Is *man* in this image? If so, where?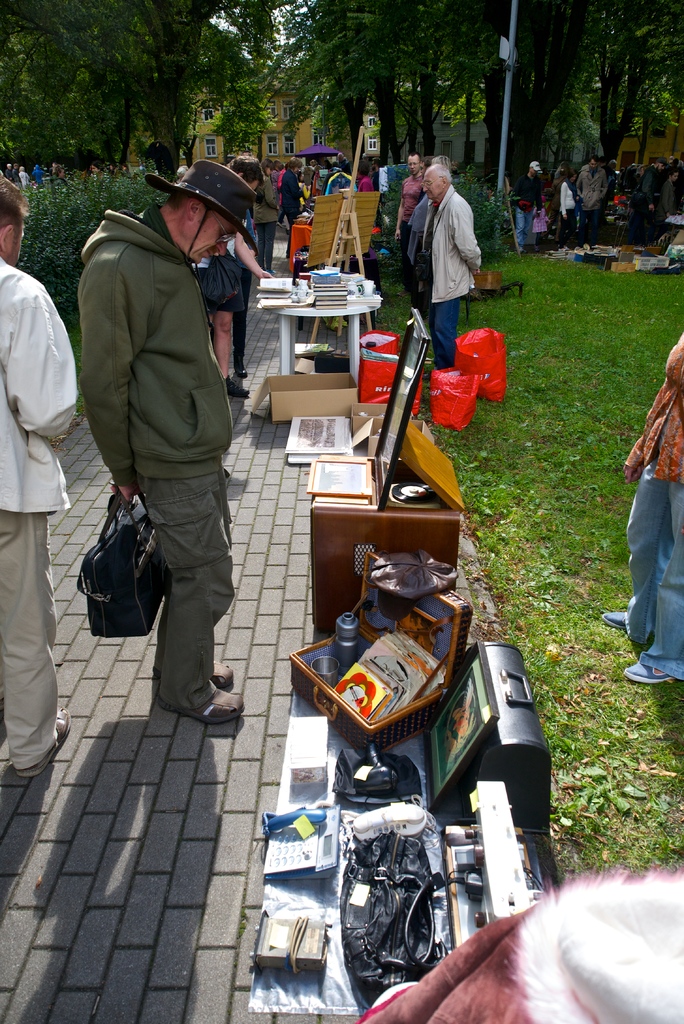
Yes, at Rect(395, 152, 423, 241).
